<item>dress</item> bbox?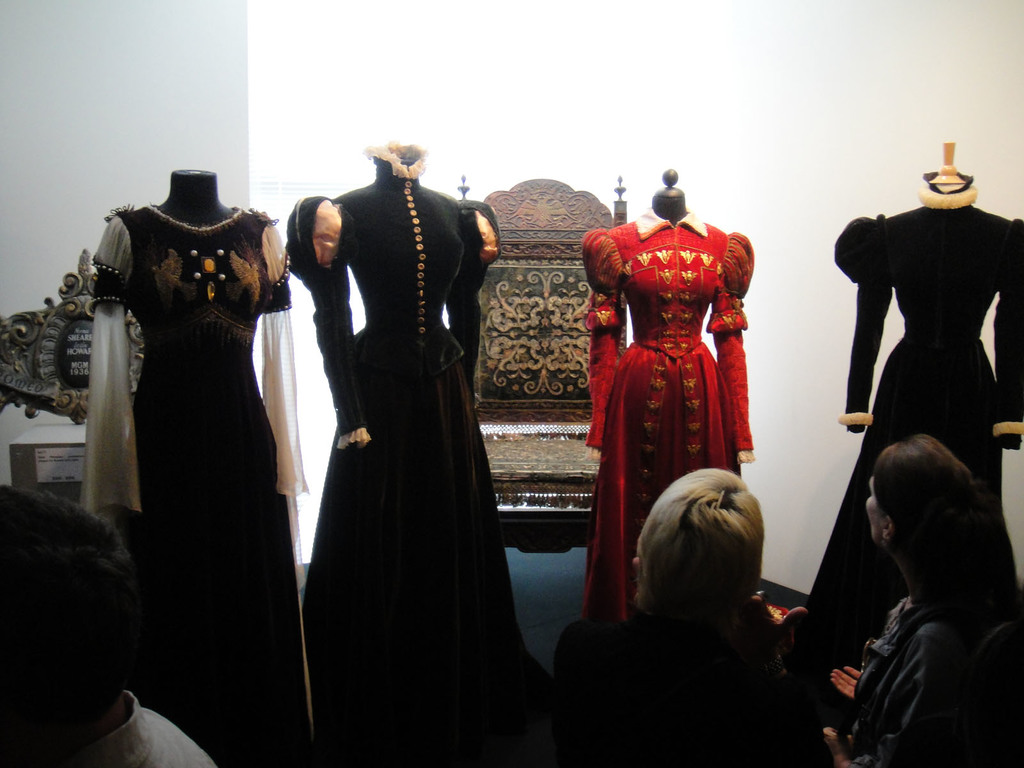
detection(578, 209, 758, 620)
